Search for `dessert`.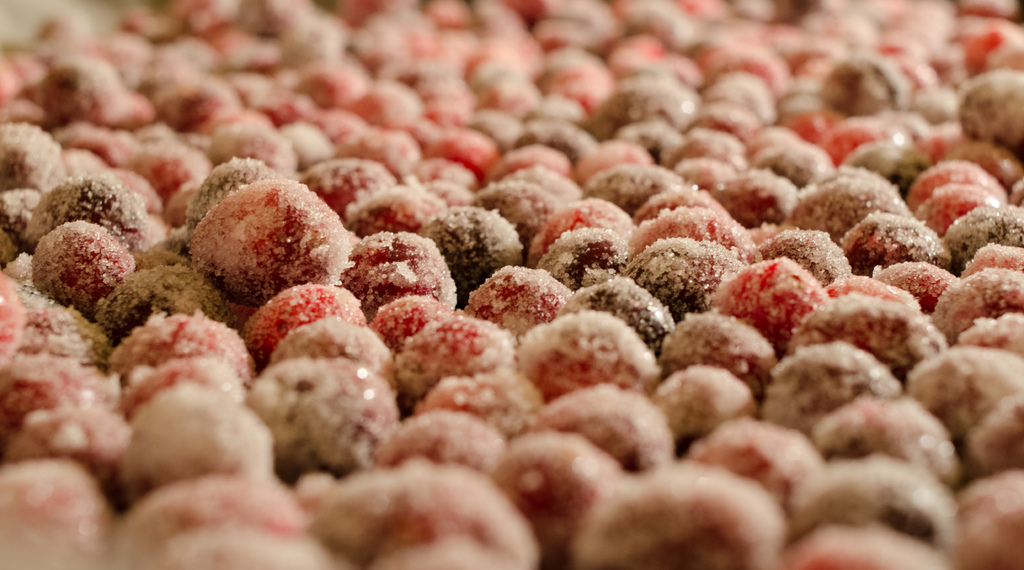
Found at select_region(529, 196, 623, 259).
